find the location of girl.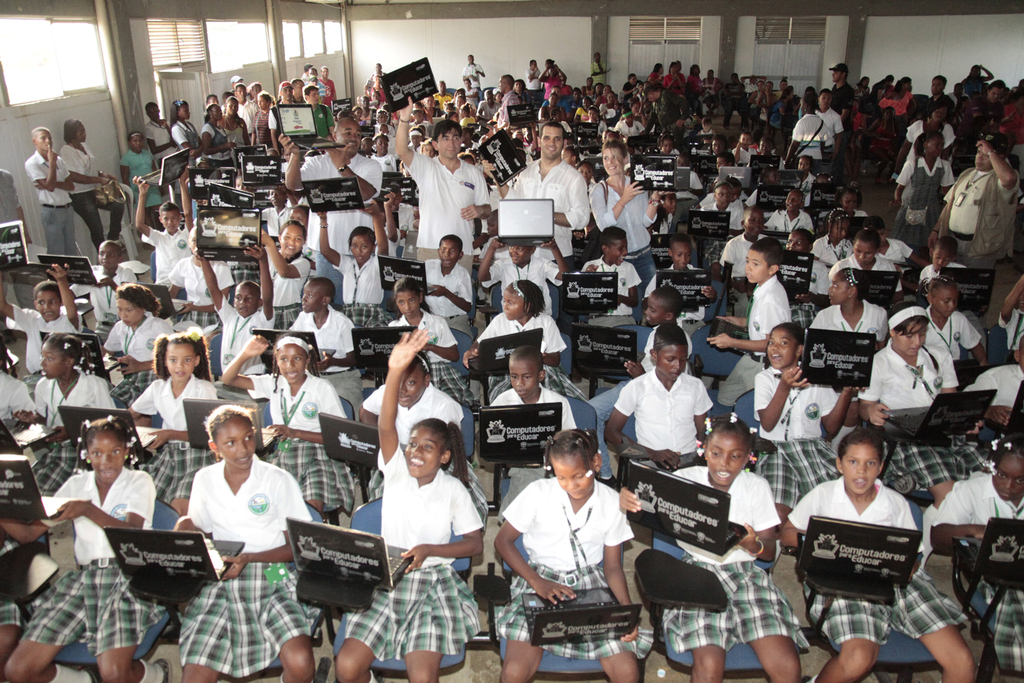
Location: Rect(125, 320, 221, 520).
